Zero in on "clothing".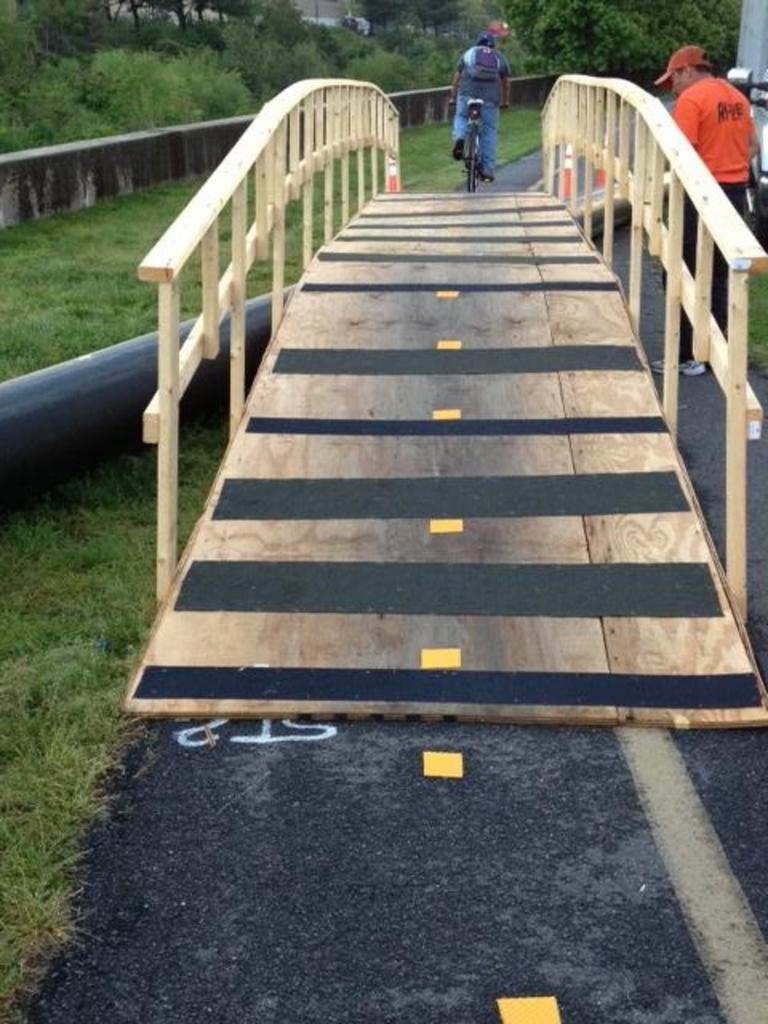
Zeroed in: <region>669, 74, 762, 334</region>.
